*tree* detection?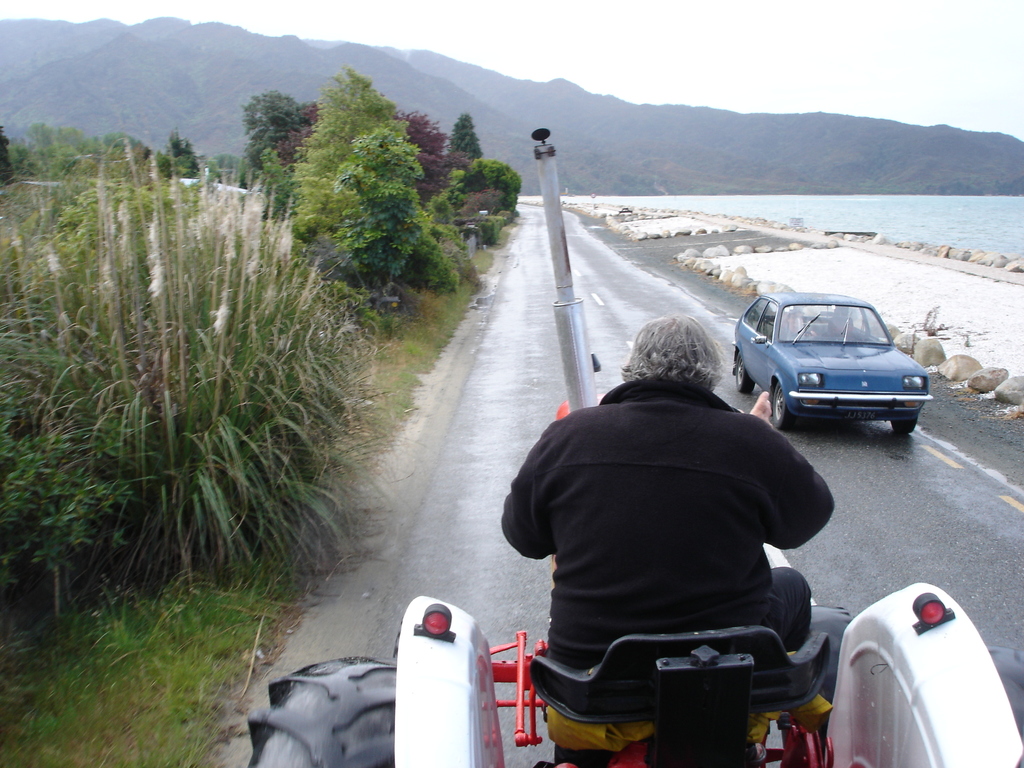
(x1=394, y1=95, x2=436, y2=196)
